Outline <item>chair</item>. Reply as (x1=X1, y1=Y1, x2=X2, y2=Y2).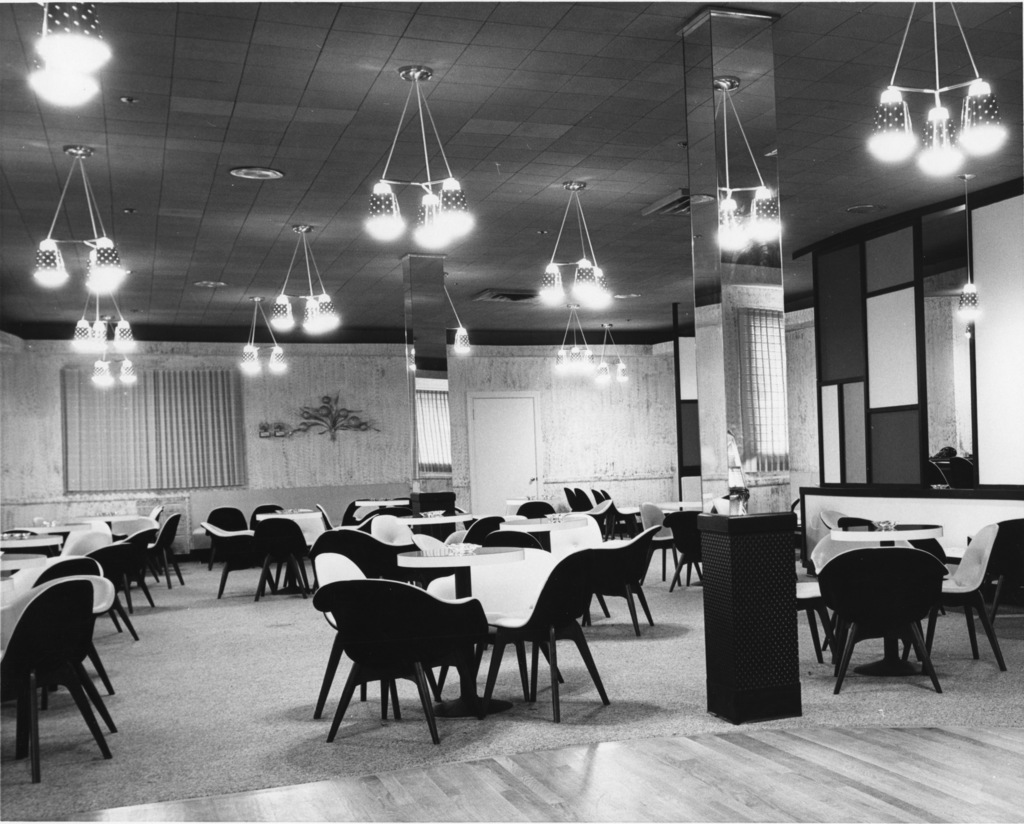
(x1=33, y1=559, x2=101, y2=698).
